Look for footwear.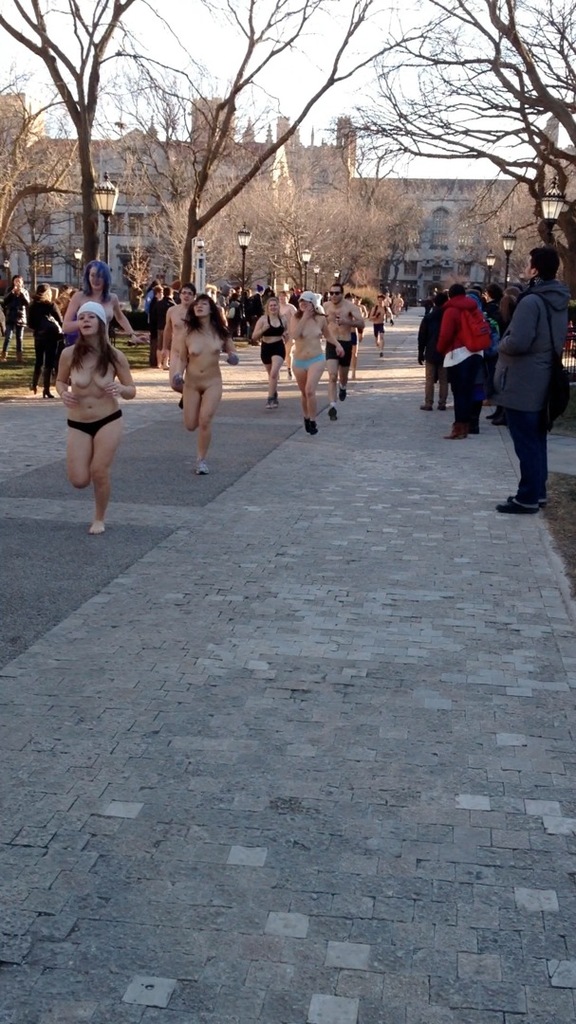
Found: 435/402/446/412.
